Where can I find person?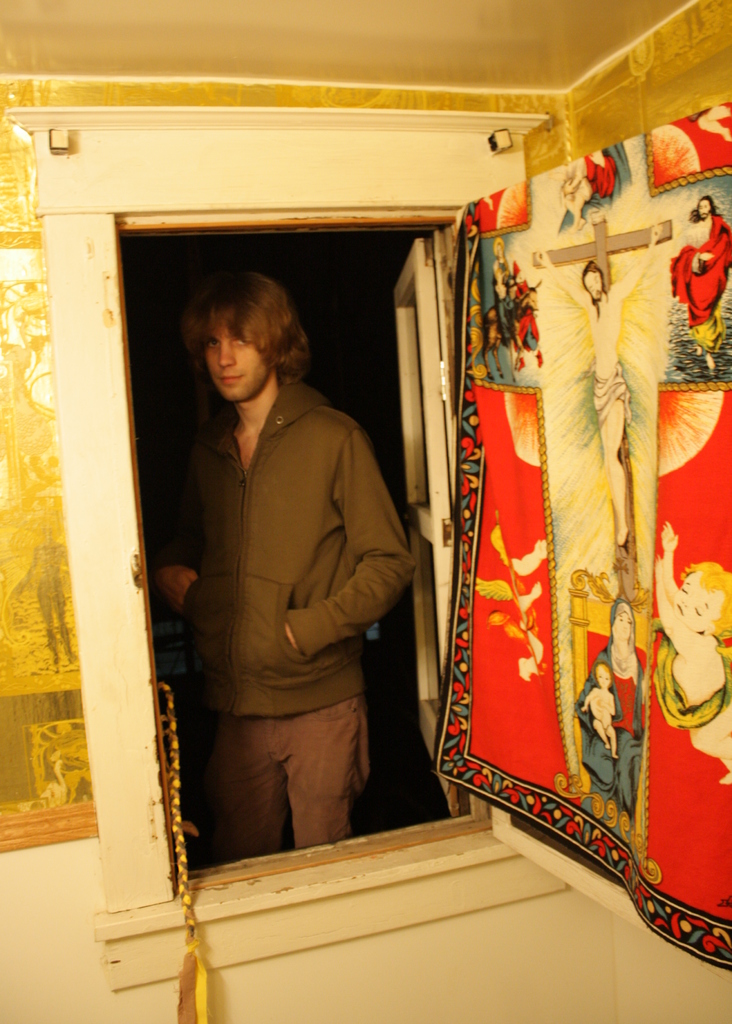
You can find it at <bbox>150, 254, 427, 882</bbox>.
